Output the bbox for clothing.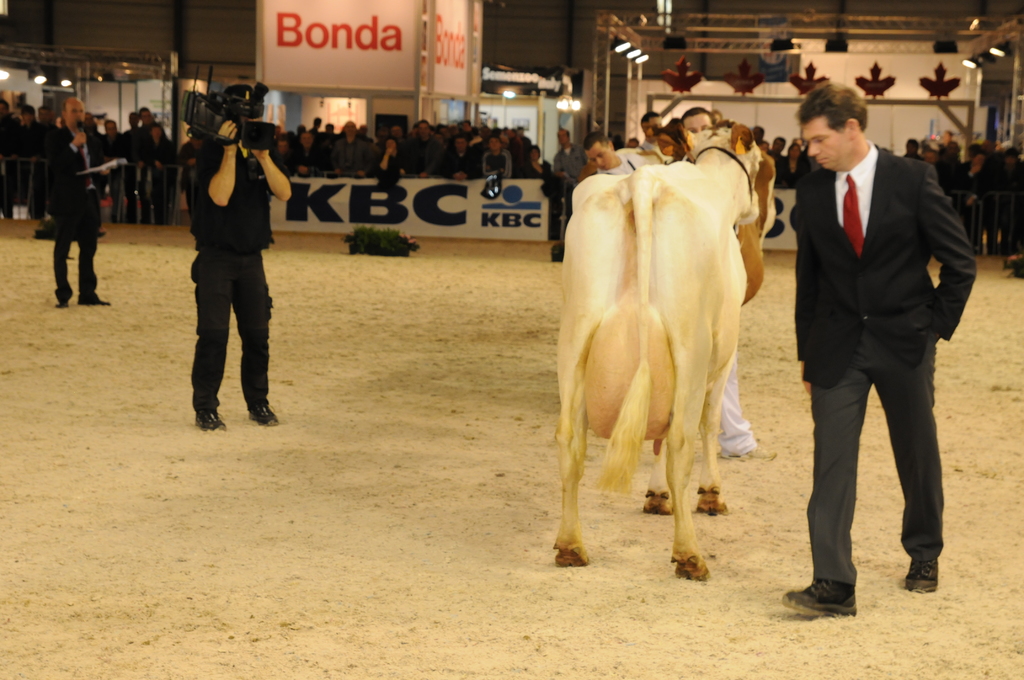
(442, 147, 477, 178).
